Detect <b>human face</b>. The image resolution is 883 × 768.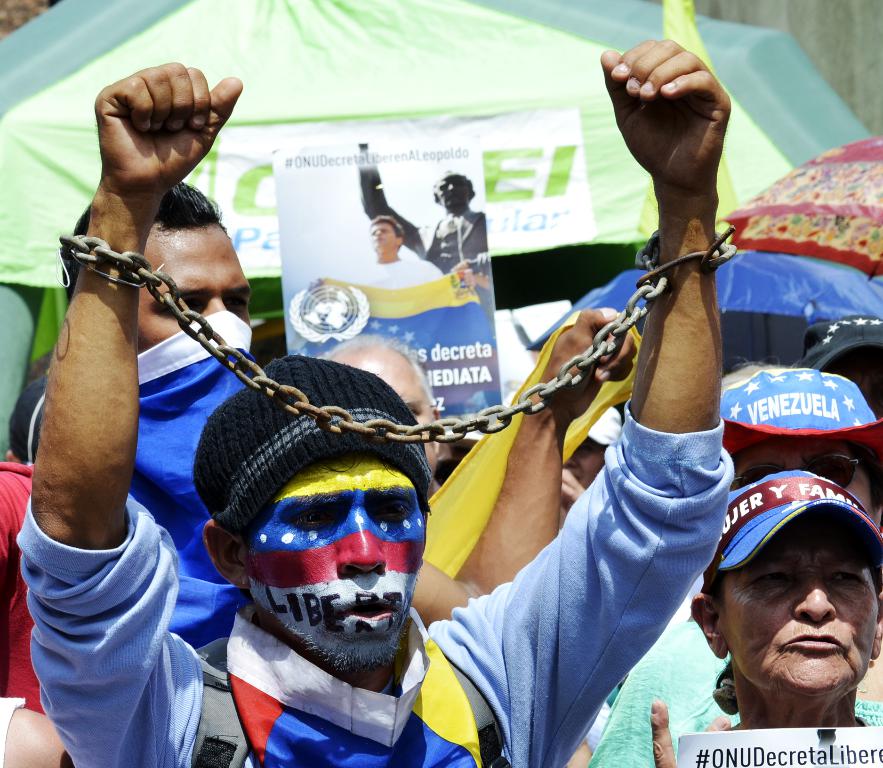
bbox=(433, 170, 471, 216).
